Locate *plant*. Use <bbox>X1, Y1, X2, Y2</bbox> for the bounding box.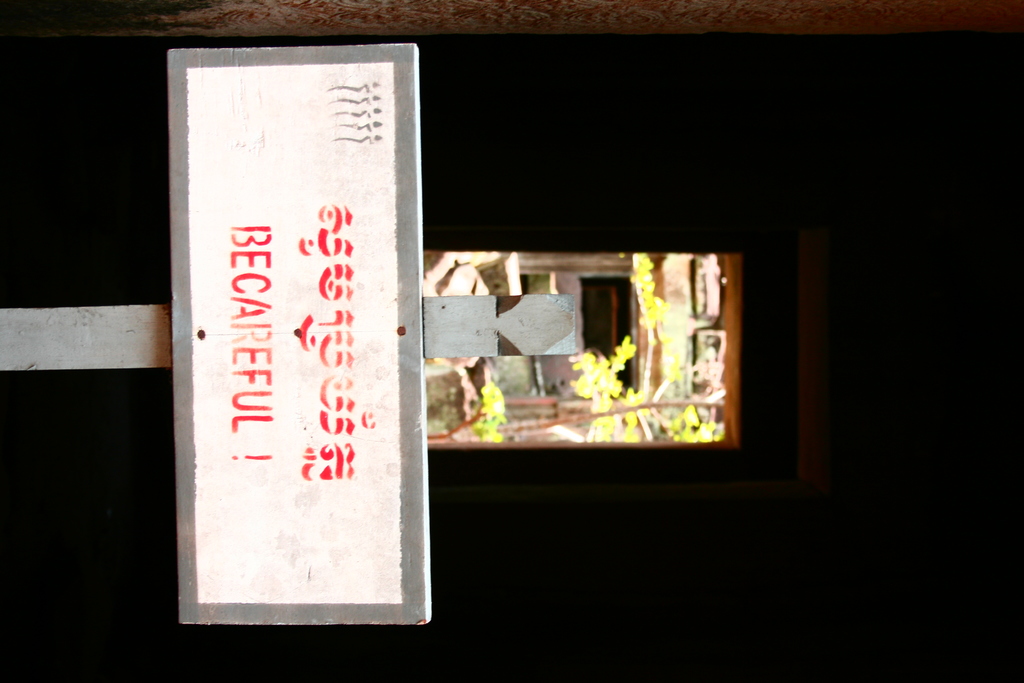
<bbox>628, 251, 678, 336</bbox>.
